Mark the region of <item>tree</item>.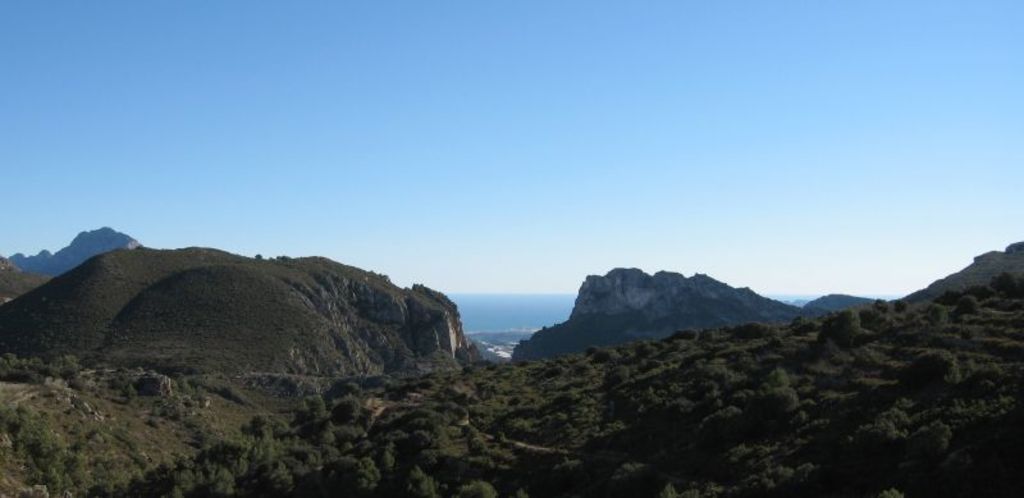
Region: bbox=[380, 439, 393, 471].
